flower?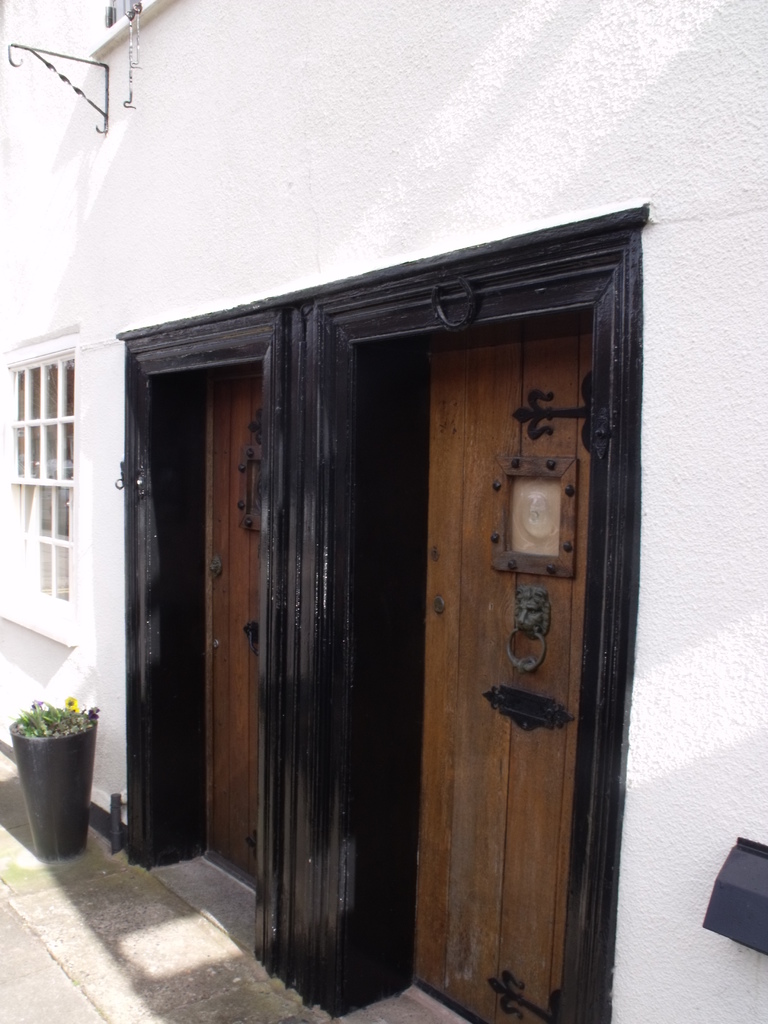
crop(65, 691, 75, 709)
